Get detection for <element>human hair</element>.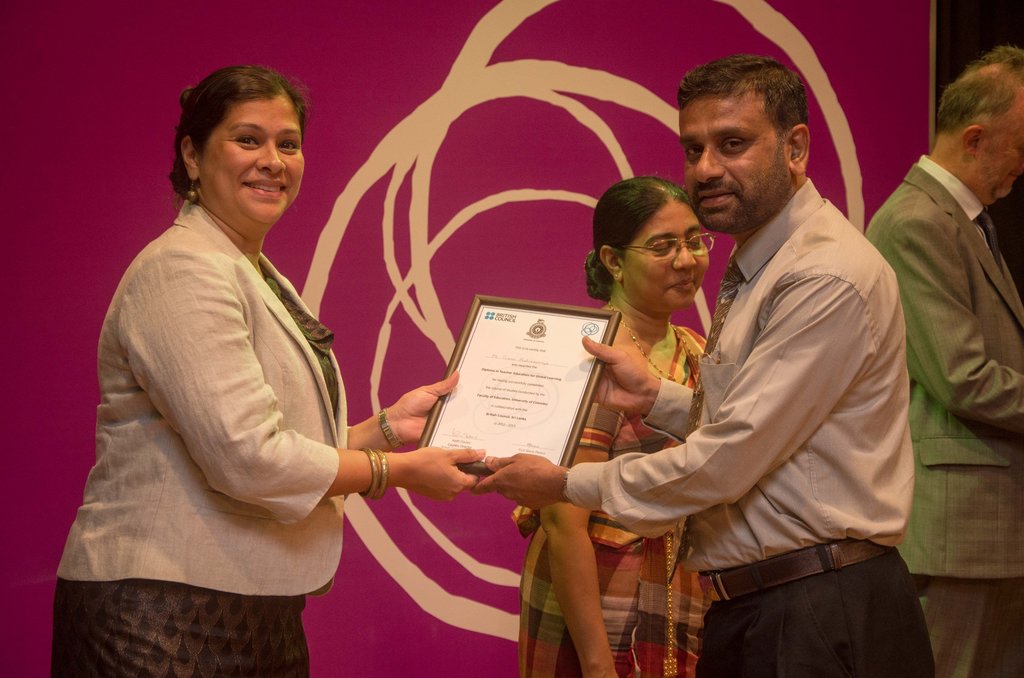
Detection: l=582, t=175, r=690, b=302.
